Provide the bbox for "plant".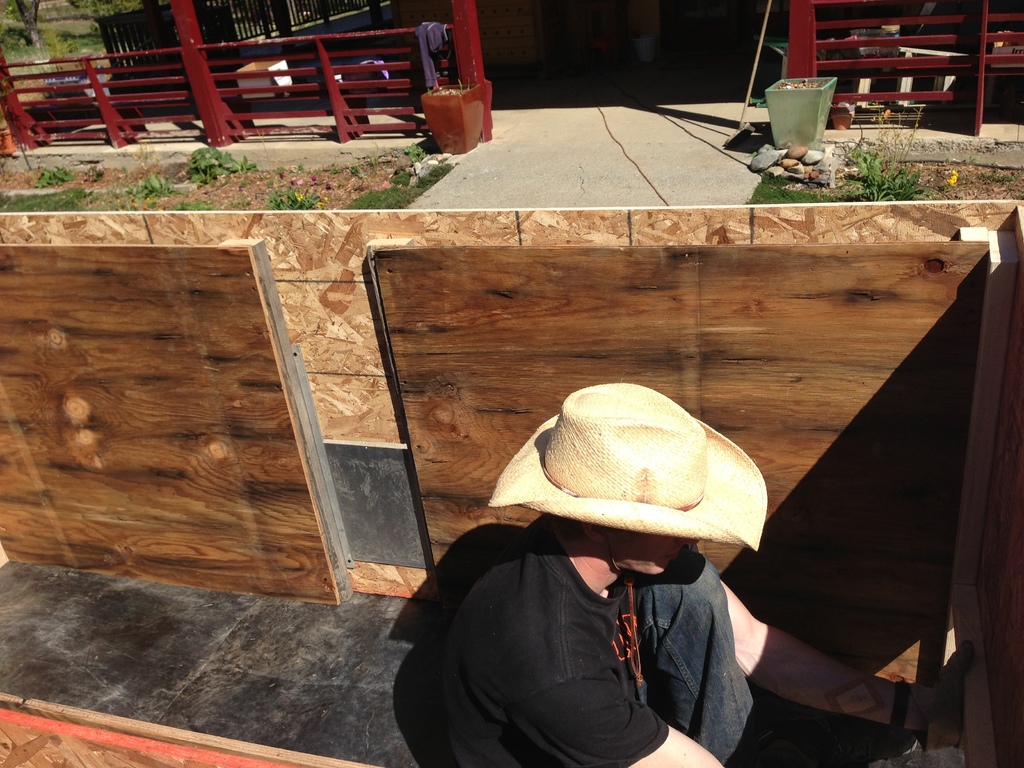
[x1=165, y1=191, x2=230, y2=212].
